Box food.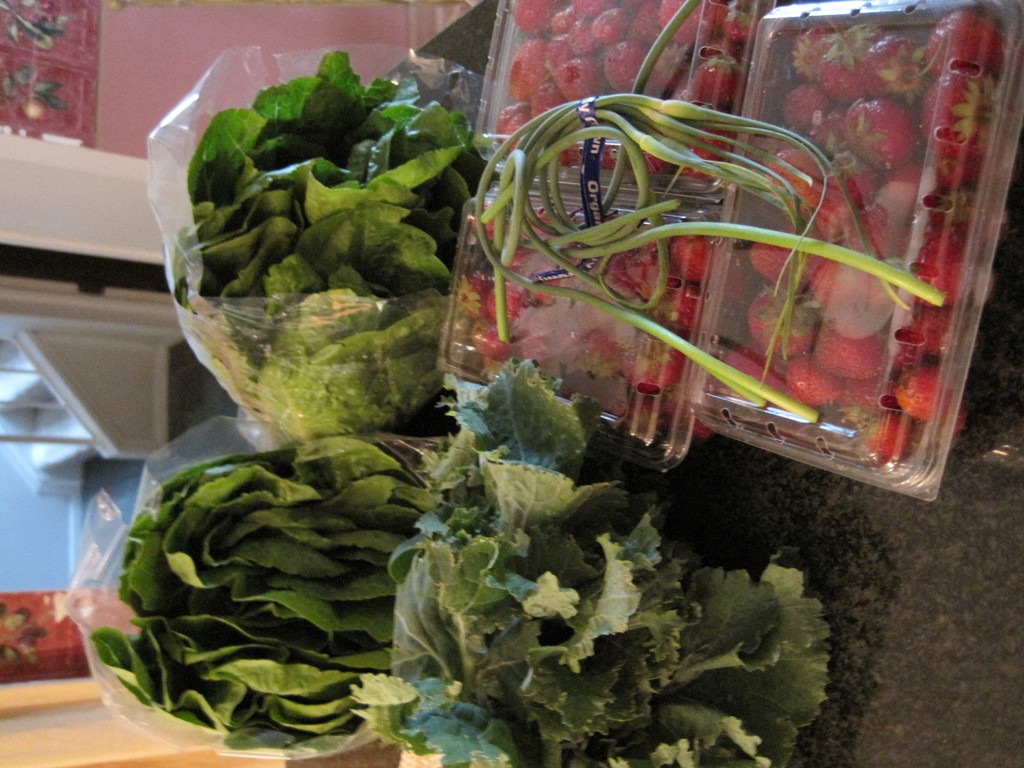
rect(720, 4, 1012, 467).
